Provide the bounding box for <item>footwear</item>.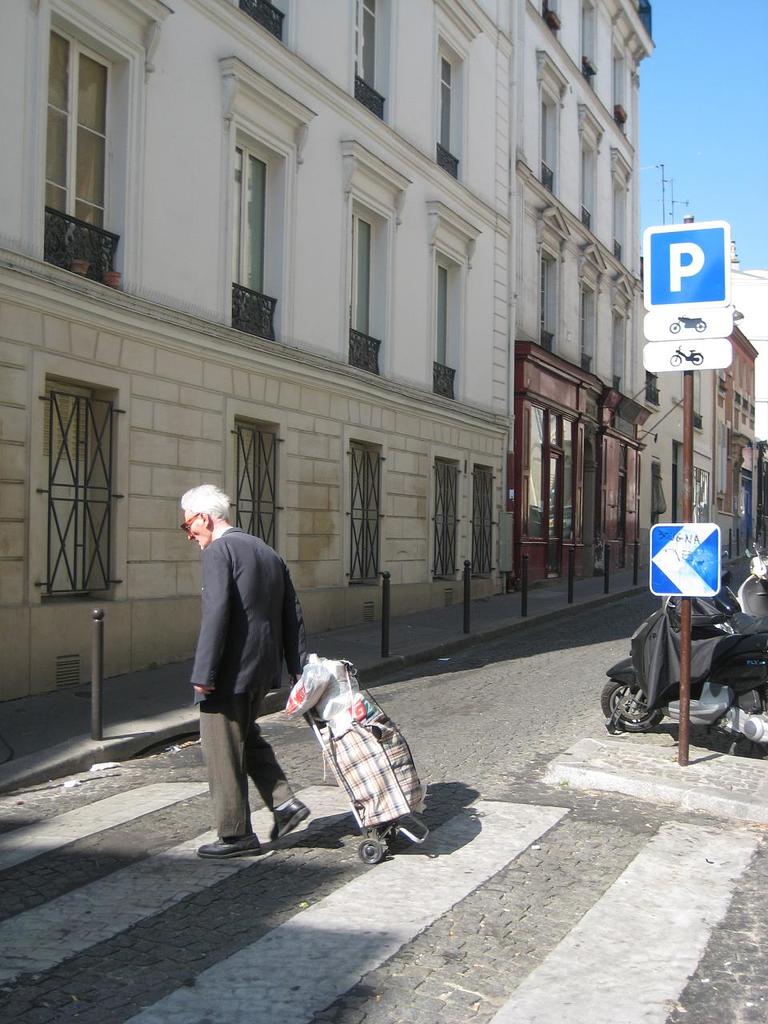
[x1=201, y1=835, x2=259, y2=850].
